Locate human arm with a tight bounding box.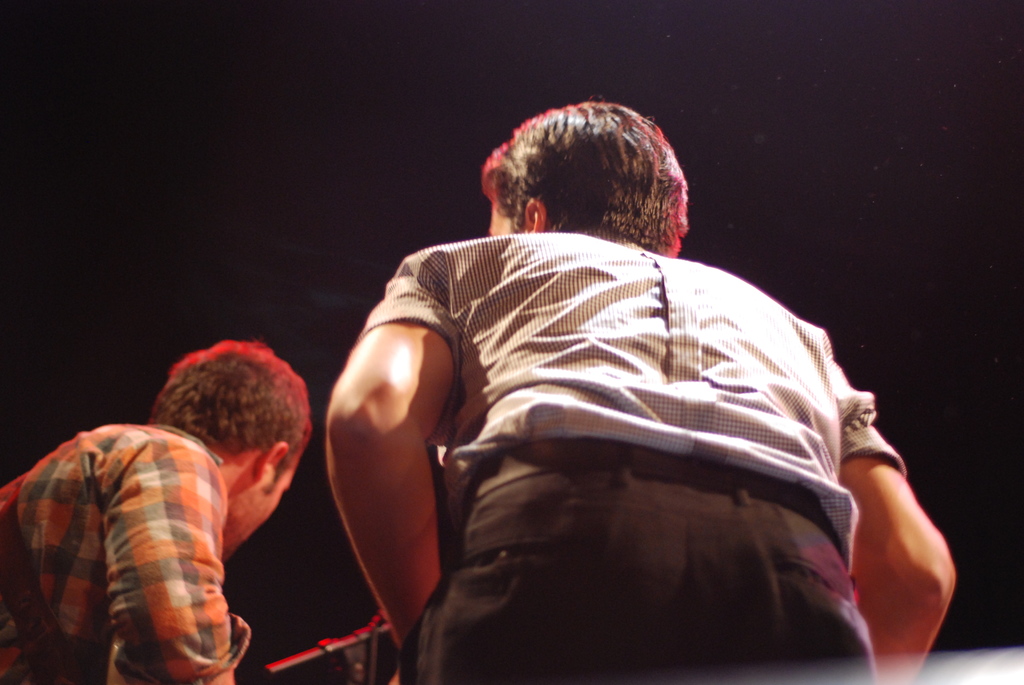
[829, 427, 953, 682].
